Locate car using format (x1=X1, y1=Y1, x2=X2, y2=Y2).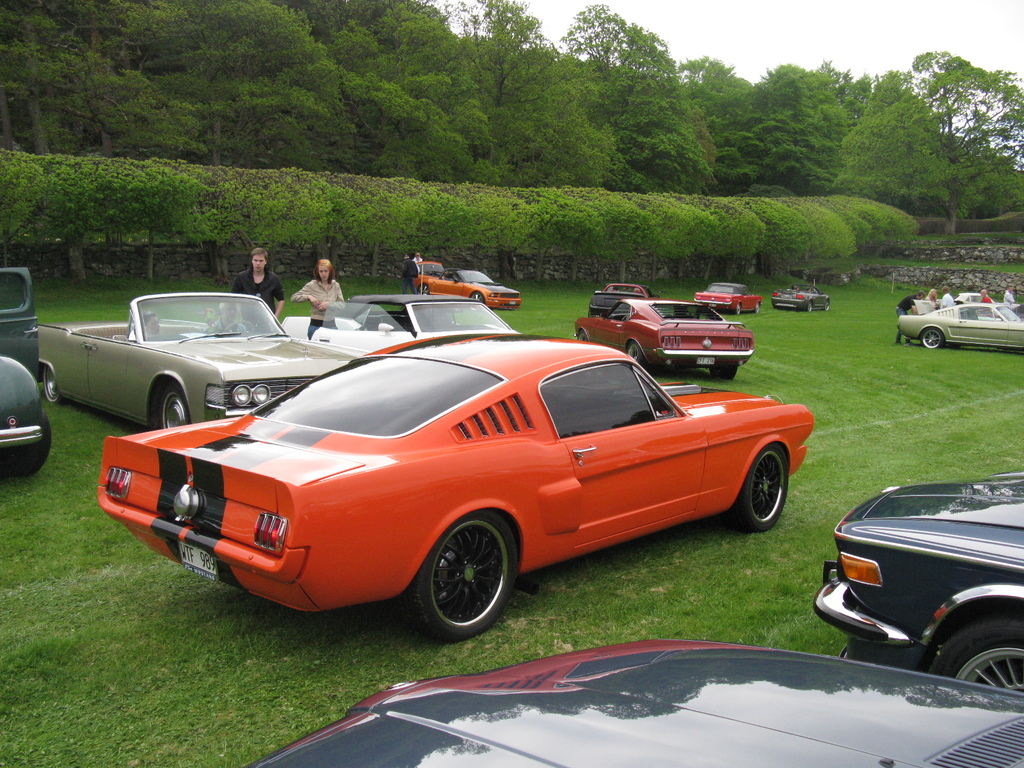
(x1=772, y1=284, x2=831, y2=313).
